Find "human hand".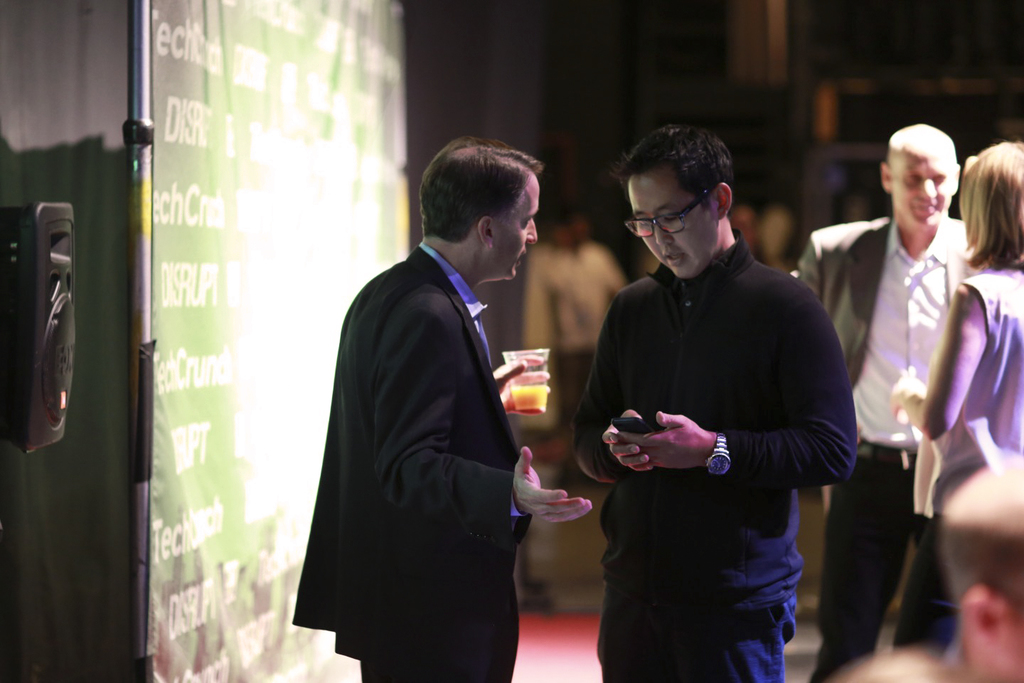
<box>625,417,736,482</box>.
